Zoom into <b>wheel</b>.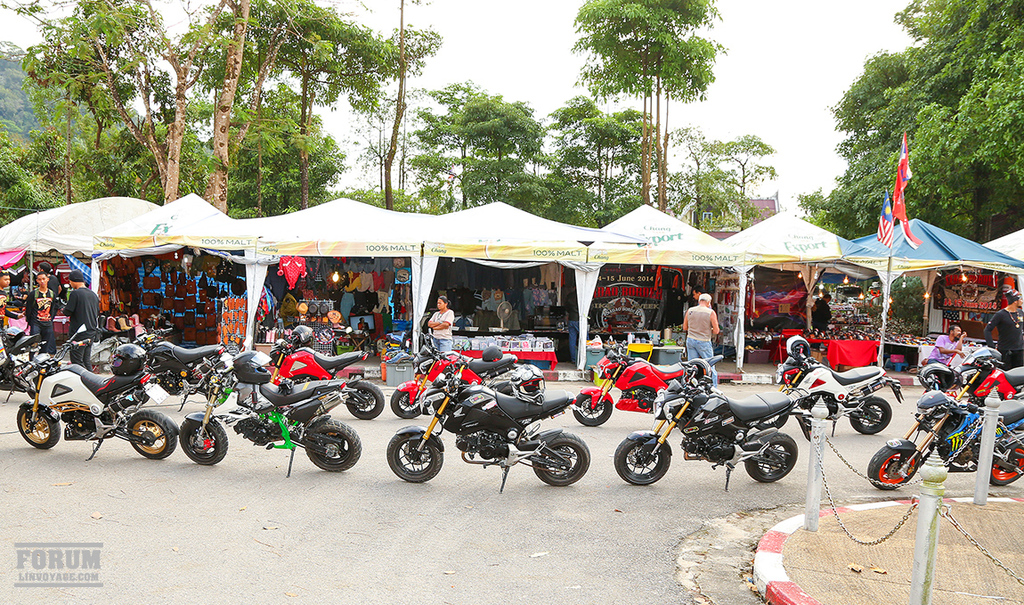
Zoom target: (15,408,60,449).
